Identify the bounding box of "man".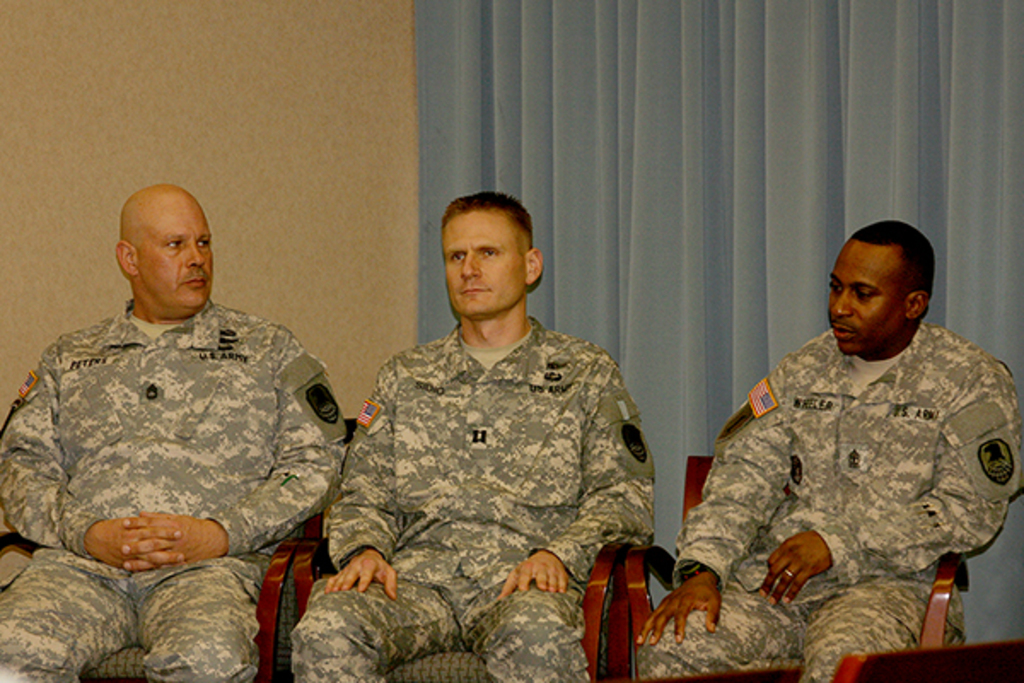
282:186:664:681.
